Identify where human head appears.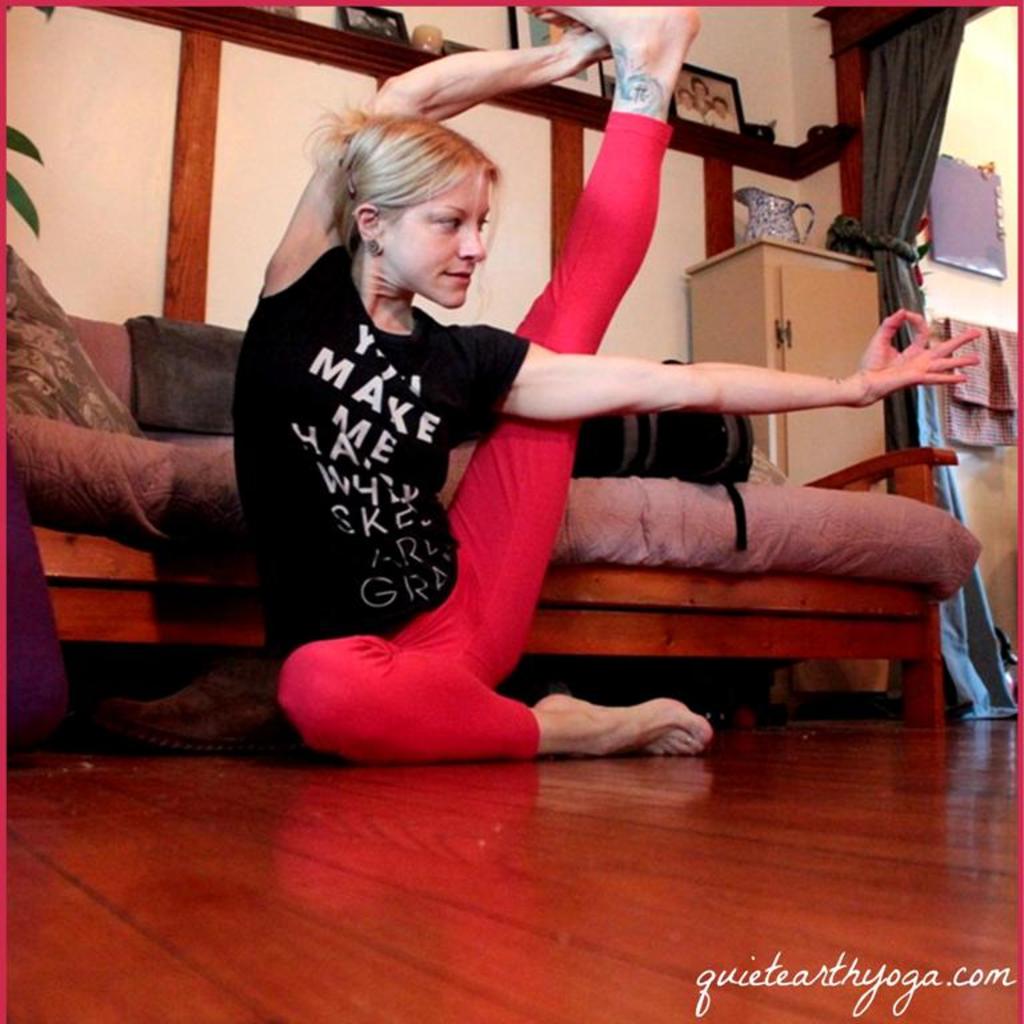
Appears at (337,108,511,284).
